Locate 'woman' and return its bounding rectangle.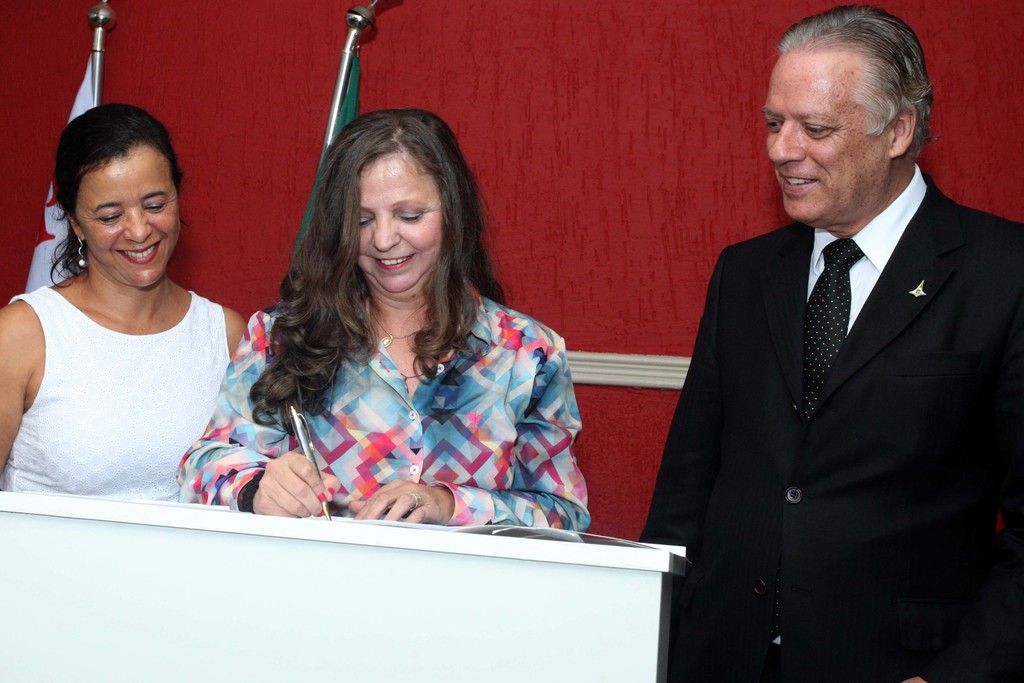
BBox(215, 97, 588, 544).
